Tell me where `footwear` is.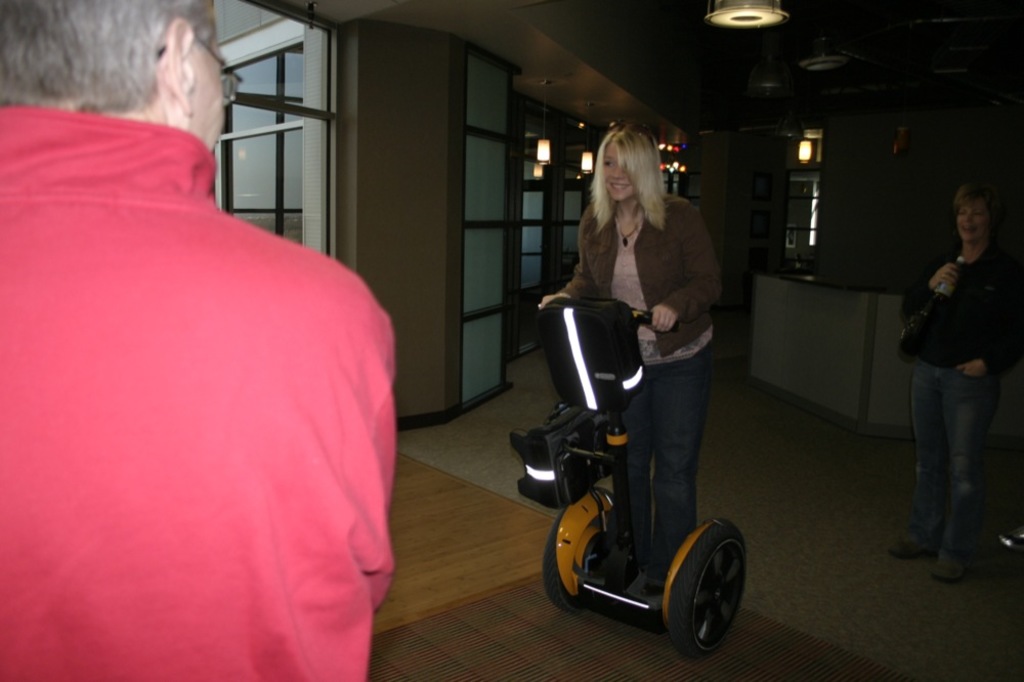
`footwear` is at 885 540 932 559.
